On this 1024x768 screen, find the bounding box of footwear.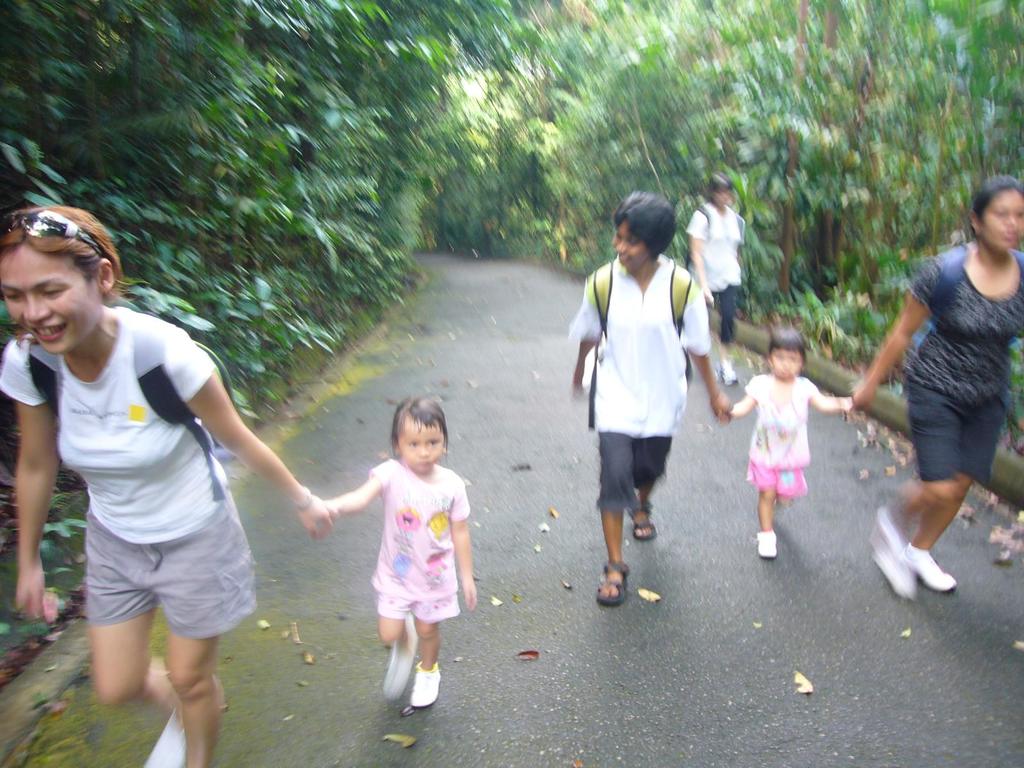
Bounding box: select_region(907, 548, 957, 596).
